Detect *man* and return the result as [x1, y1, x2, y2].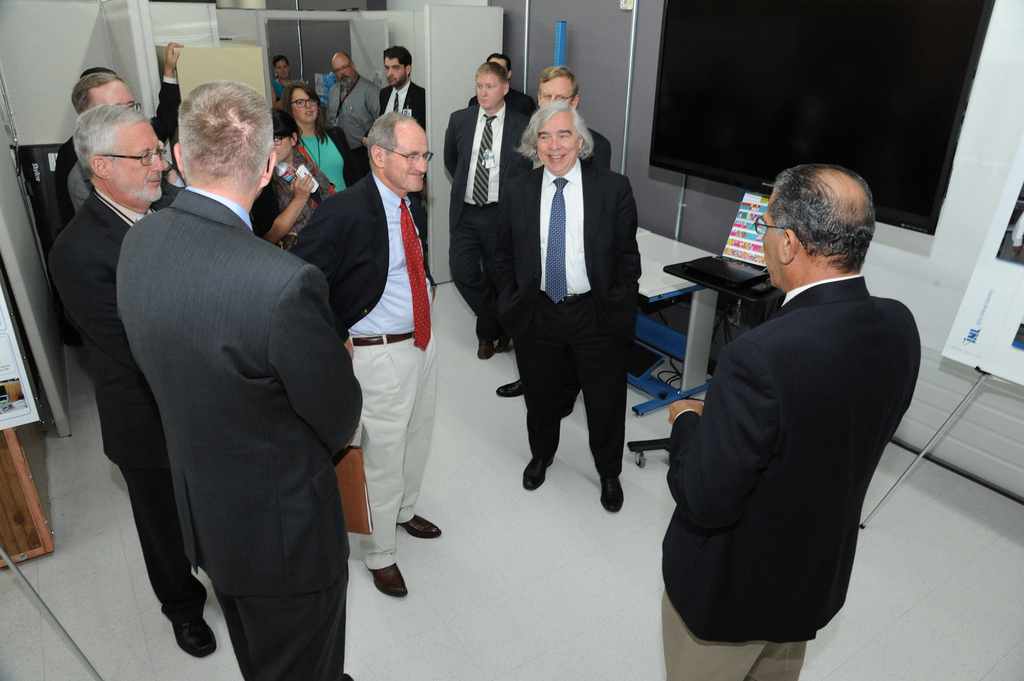
[440, 56, 542, 359].
